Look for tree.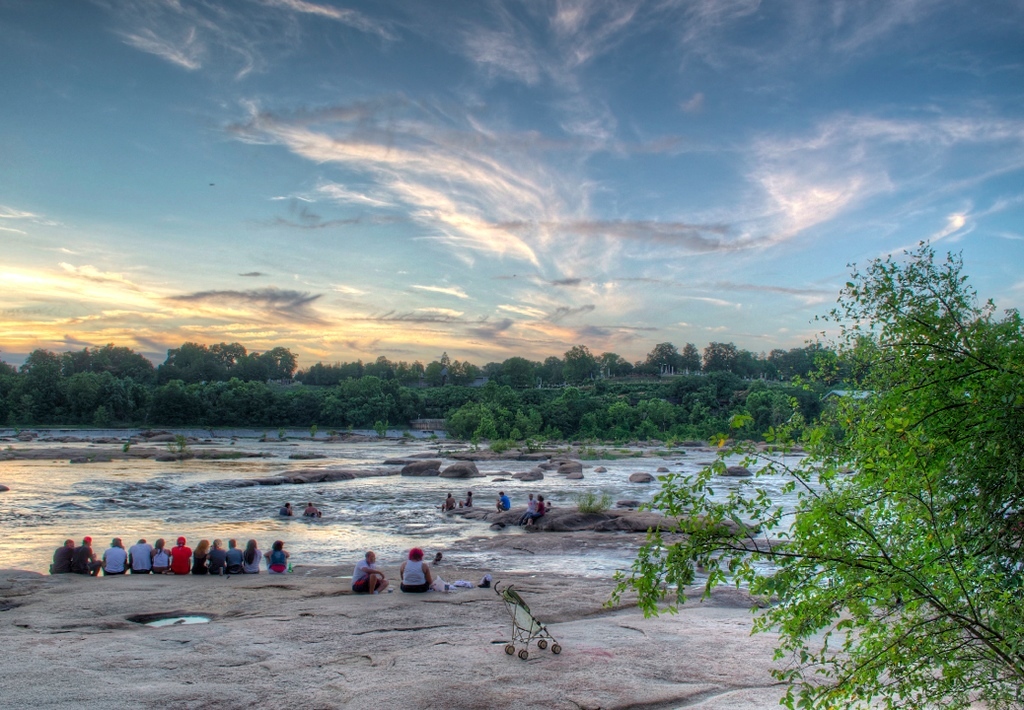
Found: [597, 239, 1023, 709].
